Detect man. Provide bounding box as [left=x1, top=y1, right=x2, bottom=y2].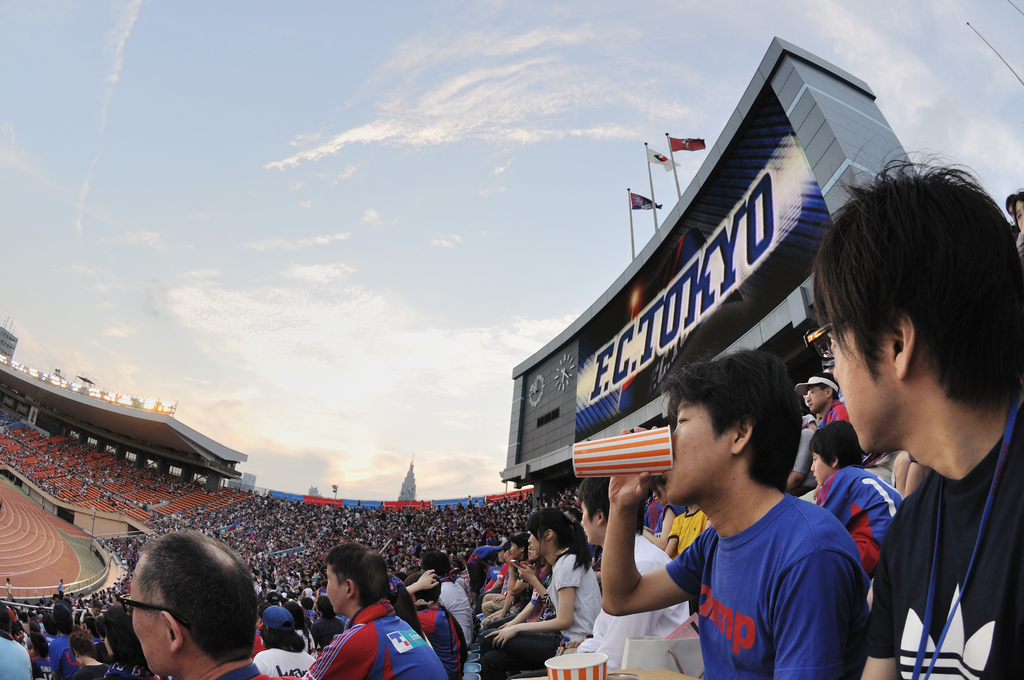
[left=788, top=370, right=849, bottom=429].
